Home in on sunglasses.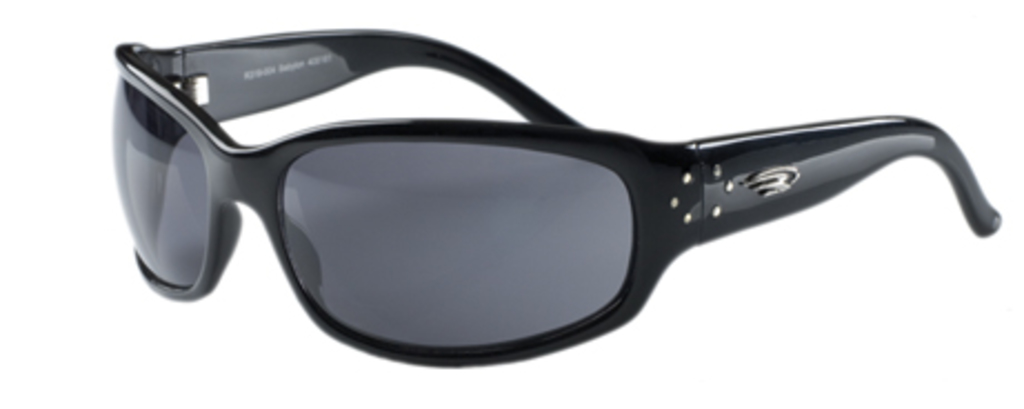
Homed in at box=[111, 29, 1004, 365].
